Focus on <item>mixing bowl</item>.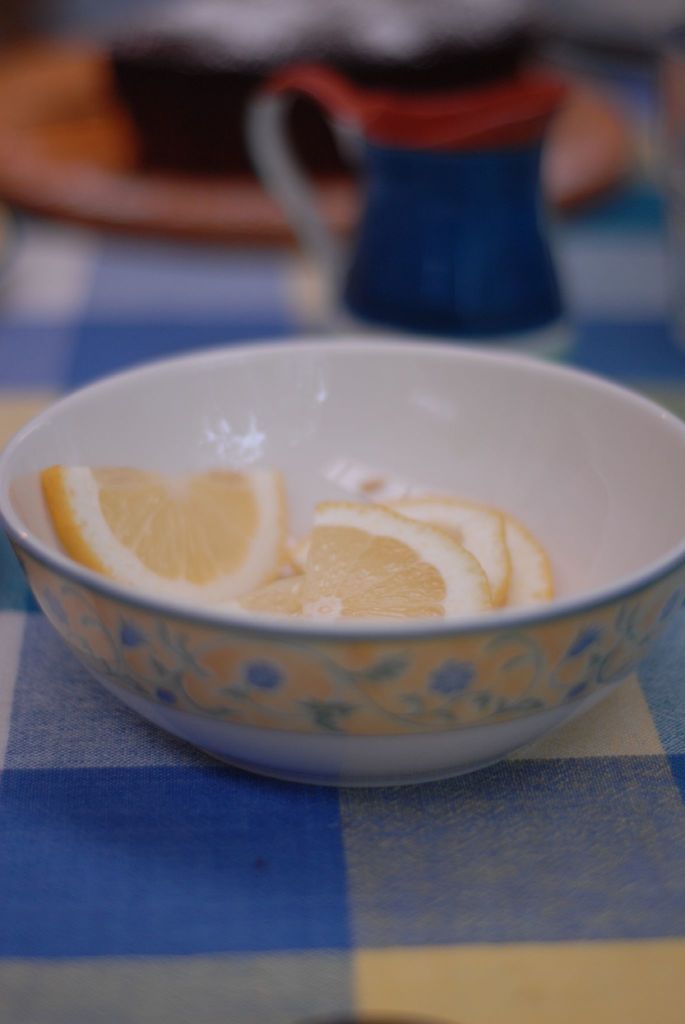
Focused at box=[0, 340, 684, 788].
